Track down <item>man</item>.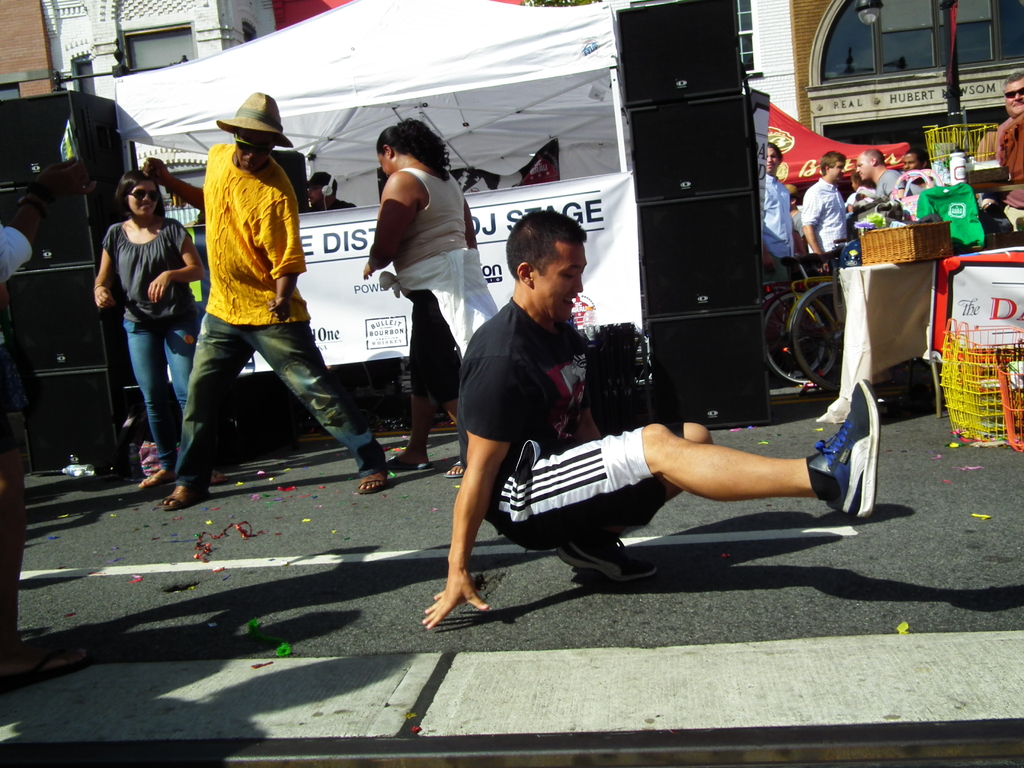
Tracked to bbox=(307, 171, 358, 215).
